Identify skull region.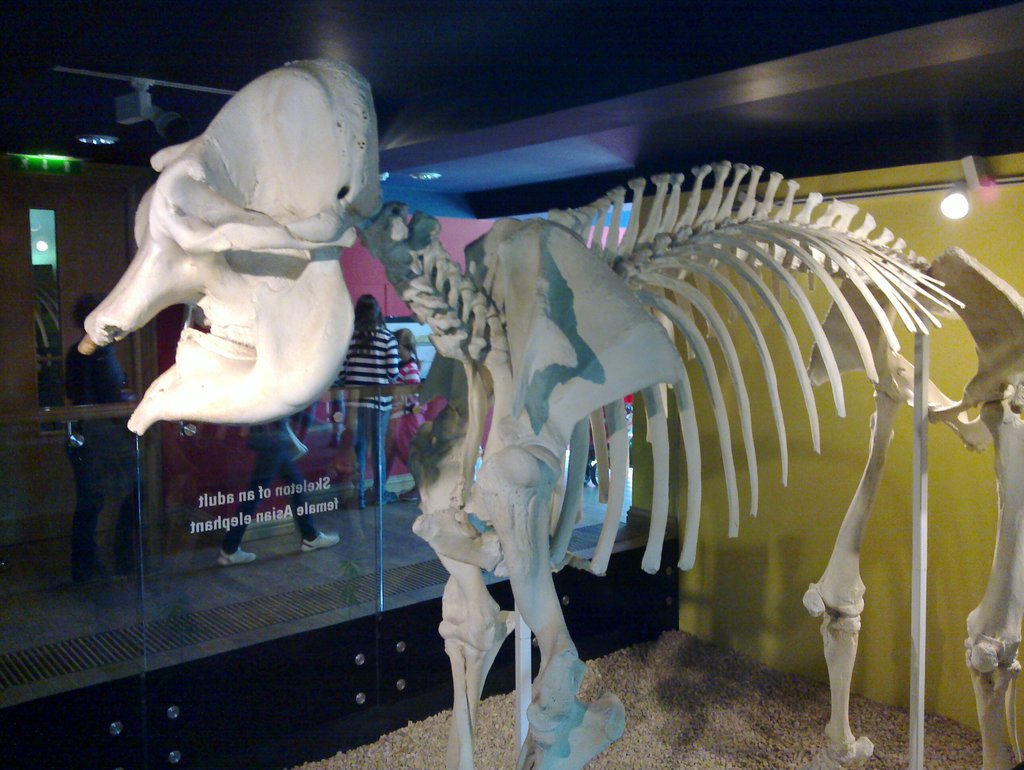
Region: select_region(76, 80, 389, 438).
